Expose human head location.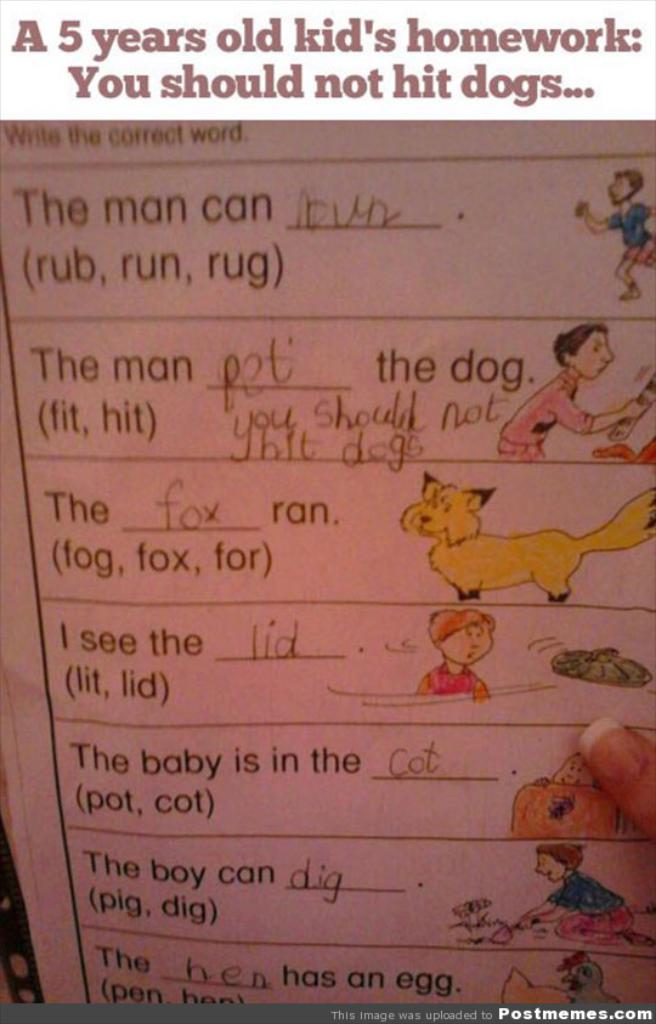
Exposed at <box>559,317,634,383</box>.
